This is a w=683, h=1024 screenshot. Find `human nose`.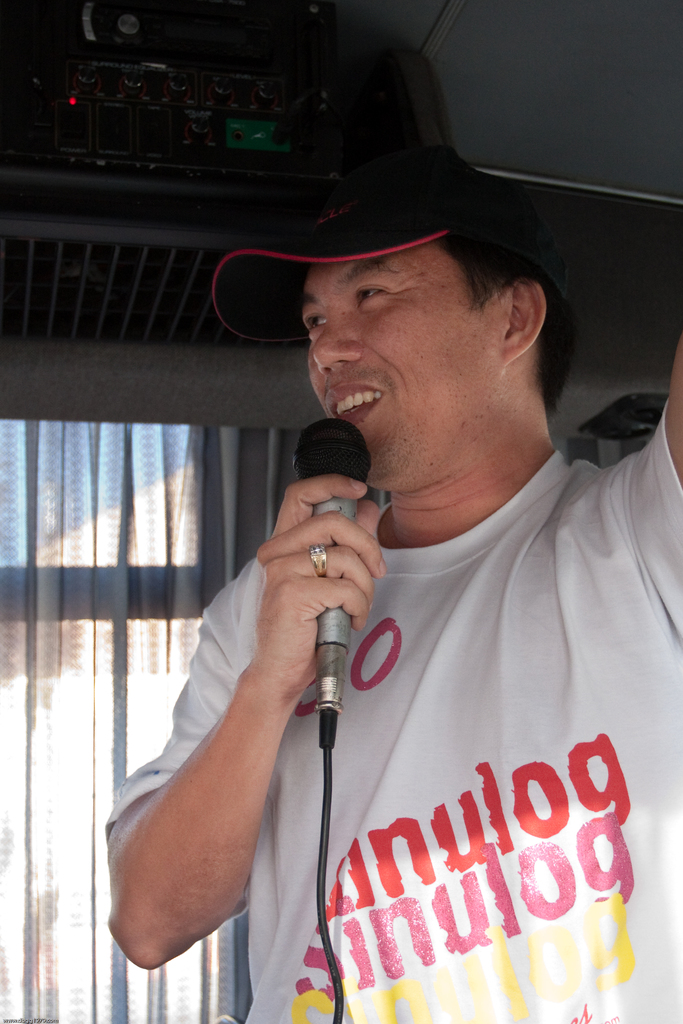
Bounding box: (311, 310, 365, 382).
